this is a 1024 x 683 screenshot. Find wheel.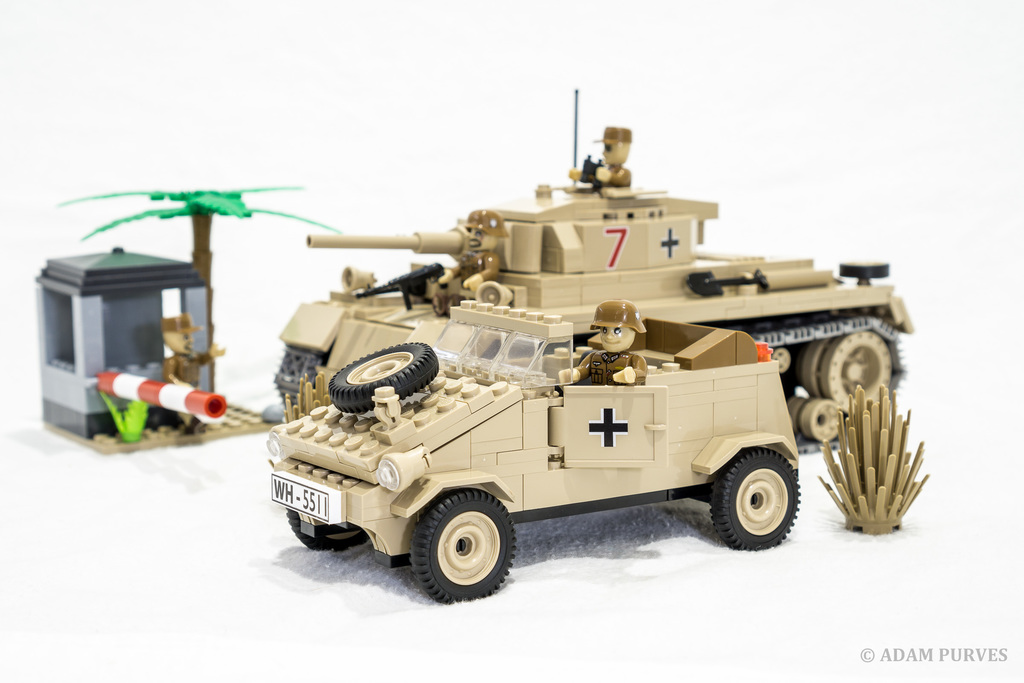
Bounding box: (327,340,441,414).
